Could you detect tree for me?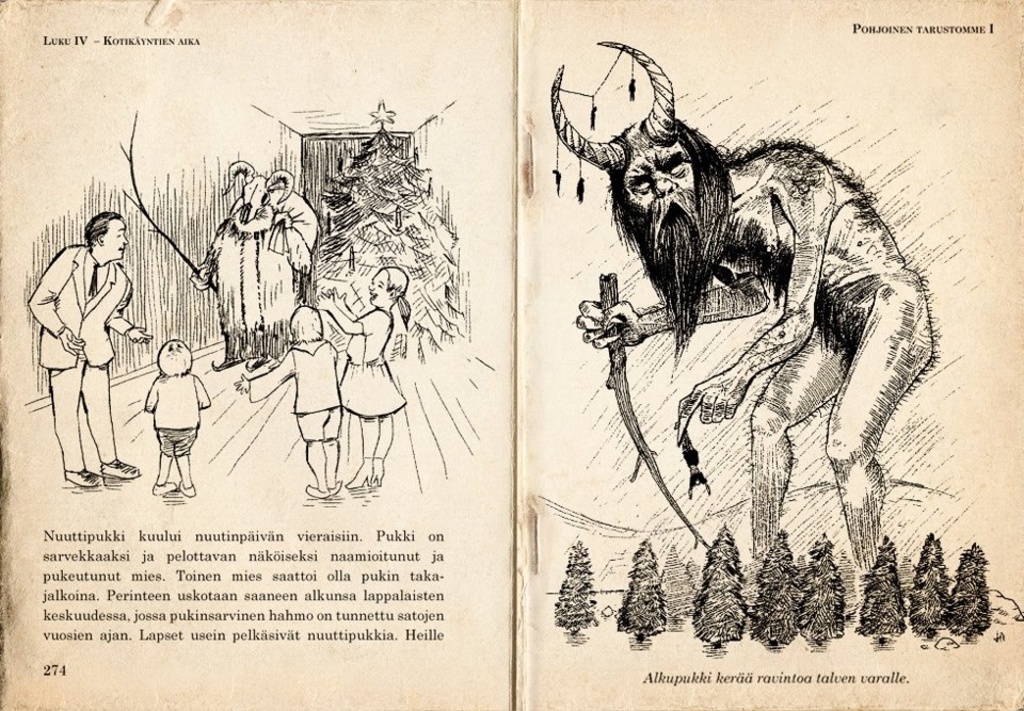
Detection result: rect(316, 130, 460, 366).
